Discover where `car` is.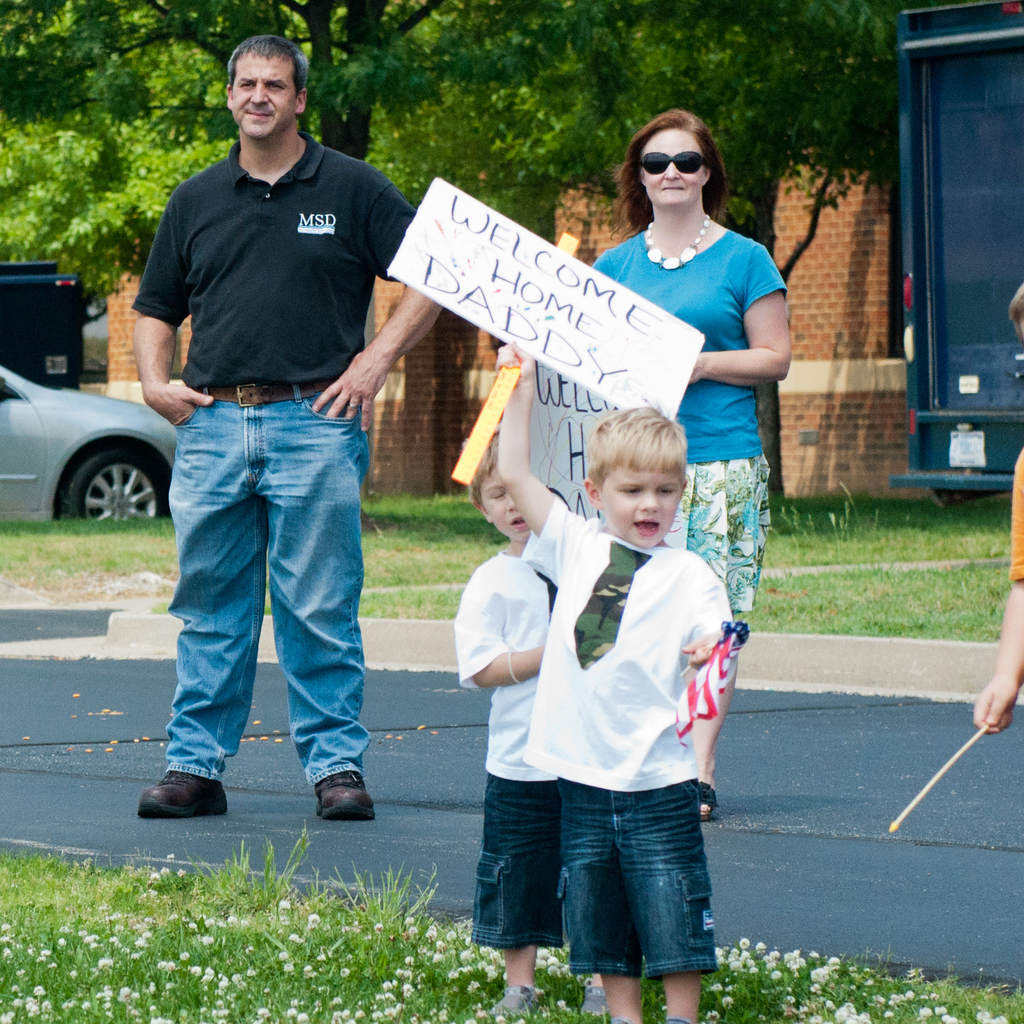
Discovered at l=0, t=361, r=175, b=518.
